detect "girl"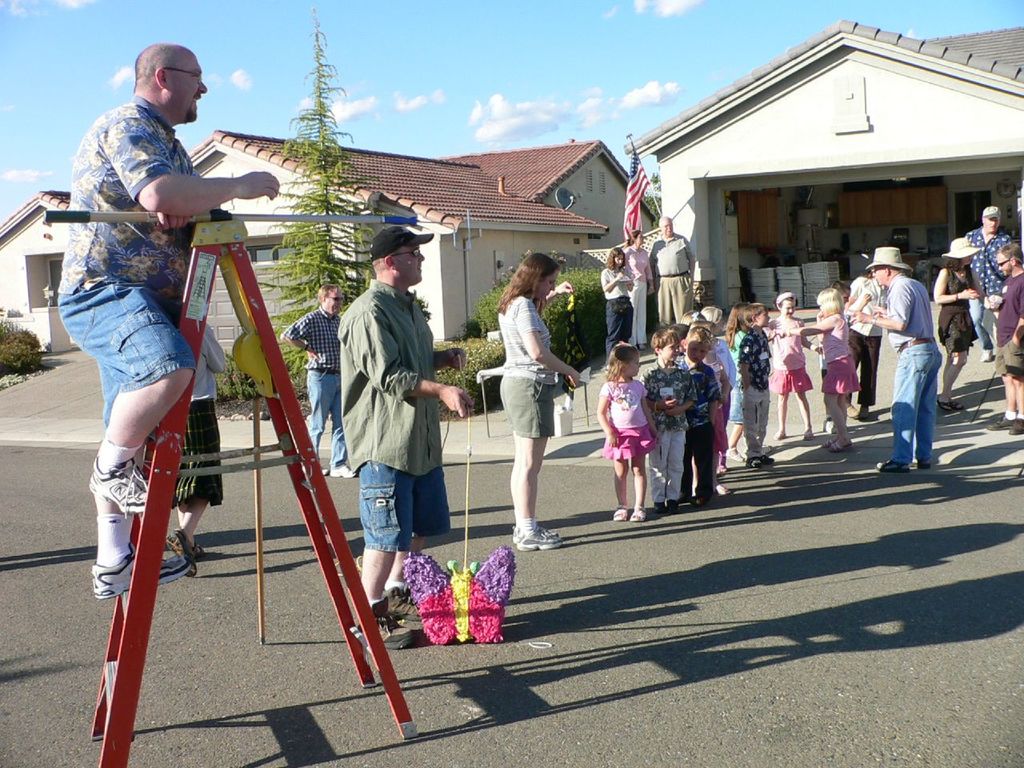
rect(699, 306, 734, 477)
